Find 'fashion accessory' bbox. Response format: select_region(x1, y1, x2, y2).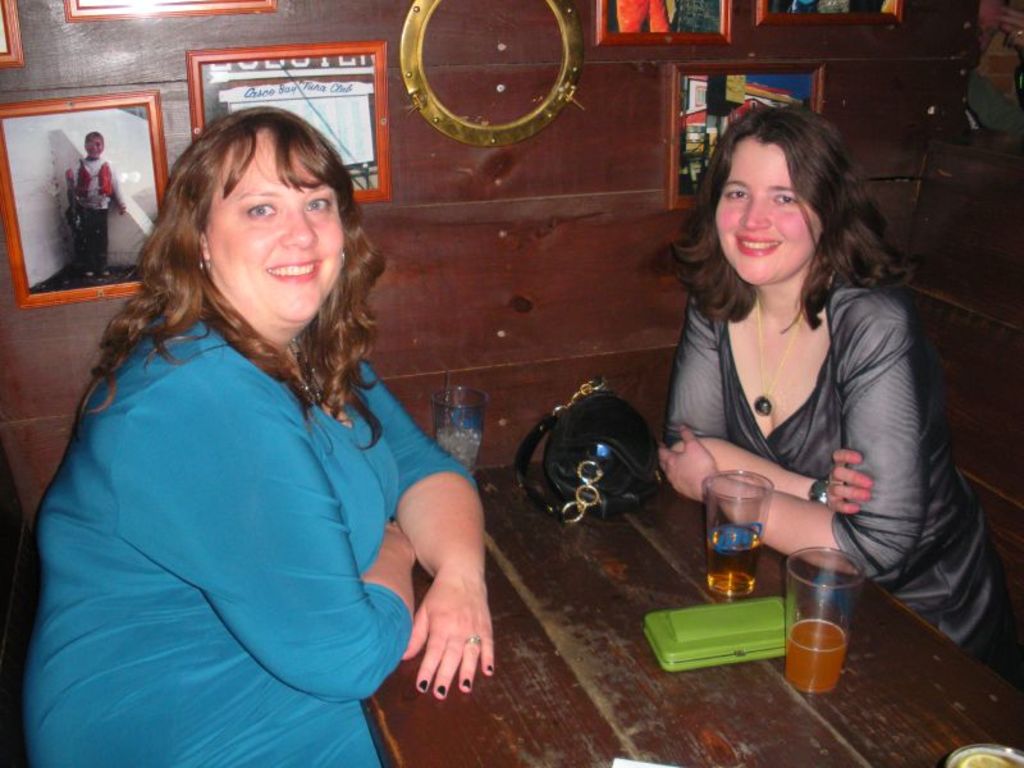
select_region(343, 251, 346, 270).
